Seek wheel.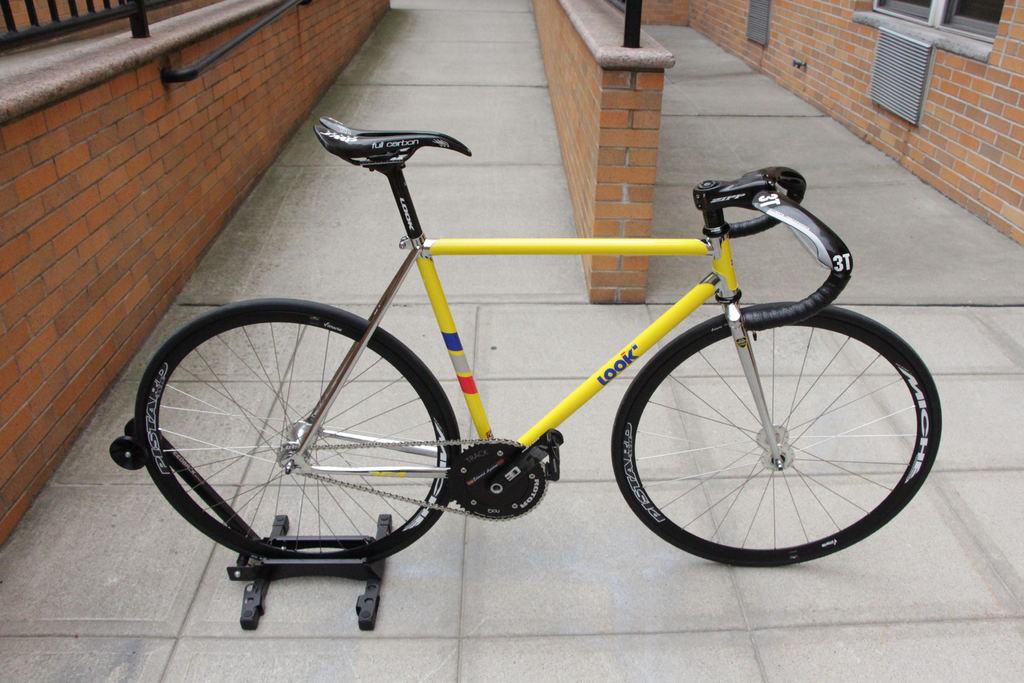
[left=110, top=438, right=146, bottom=472].
